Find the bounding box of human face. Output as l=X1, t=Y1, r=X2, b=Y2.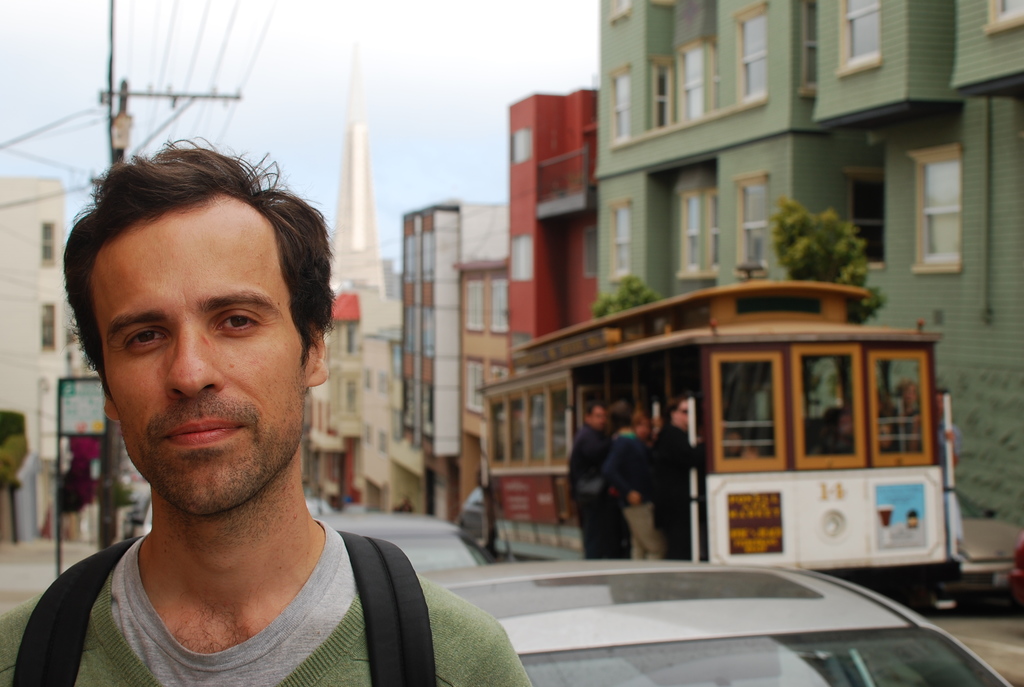
l=90, t=196, r=300, b=525.
